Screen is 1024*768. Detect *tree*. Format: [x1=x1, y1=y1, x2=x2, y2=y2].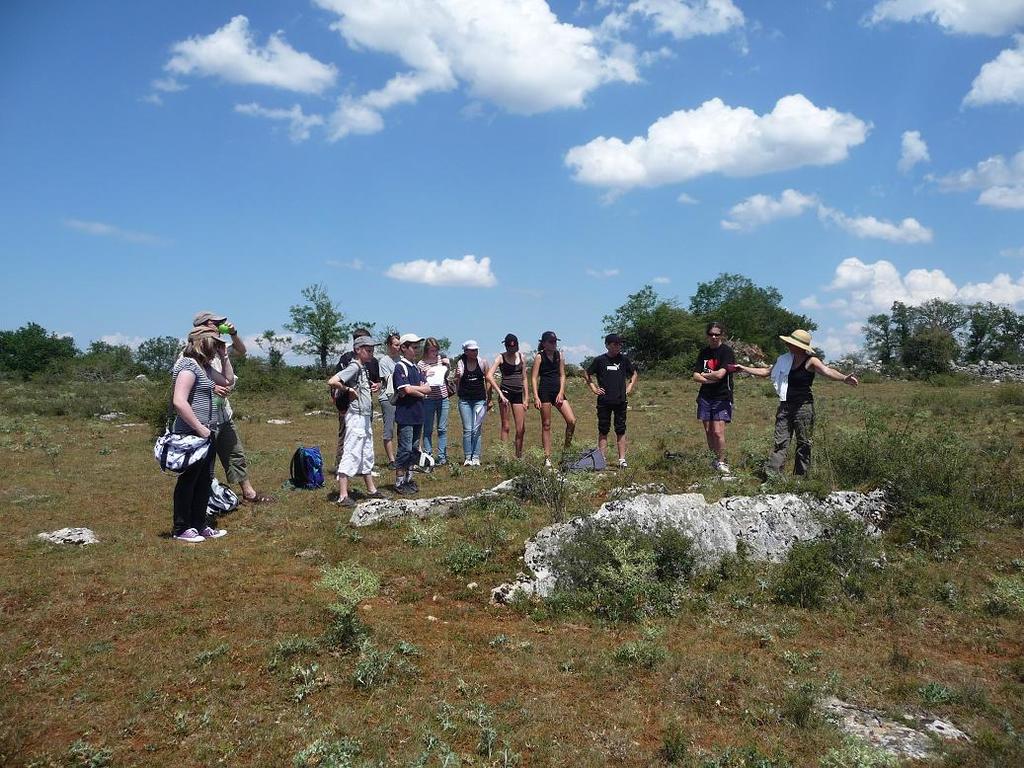
[x1=347, y1=320, x2=379, y2=340].
